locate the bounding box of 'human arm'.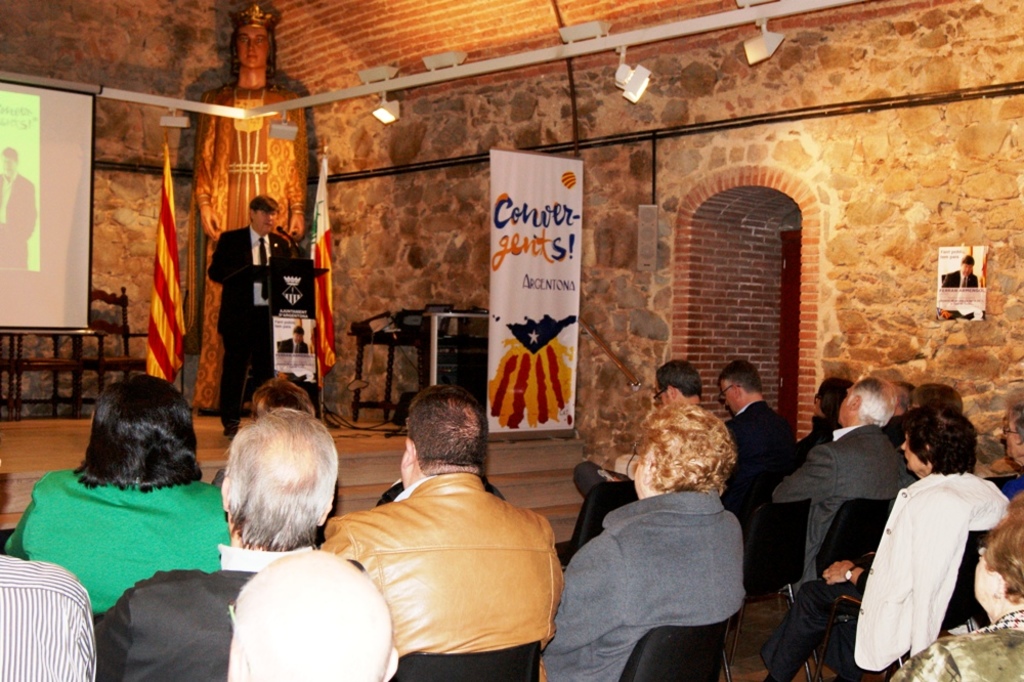
Bounding box: 760,434,845,504.
